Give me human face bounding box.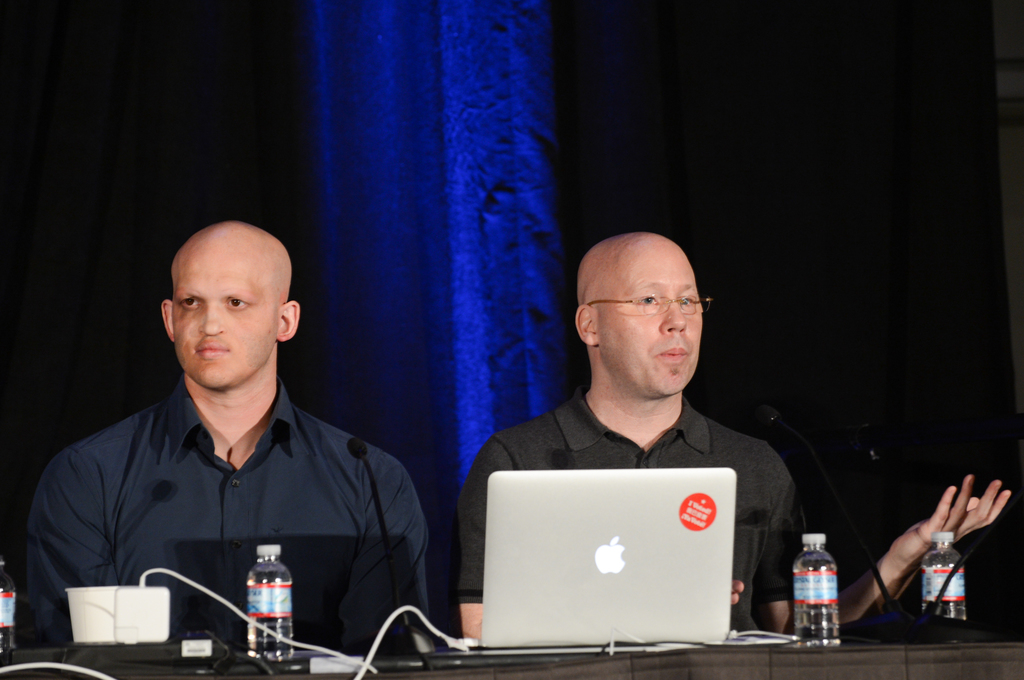
<box>172,246,284,391</box>.
